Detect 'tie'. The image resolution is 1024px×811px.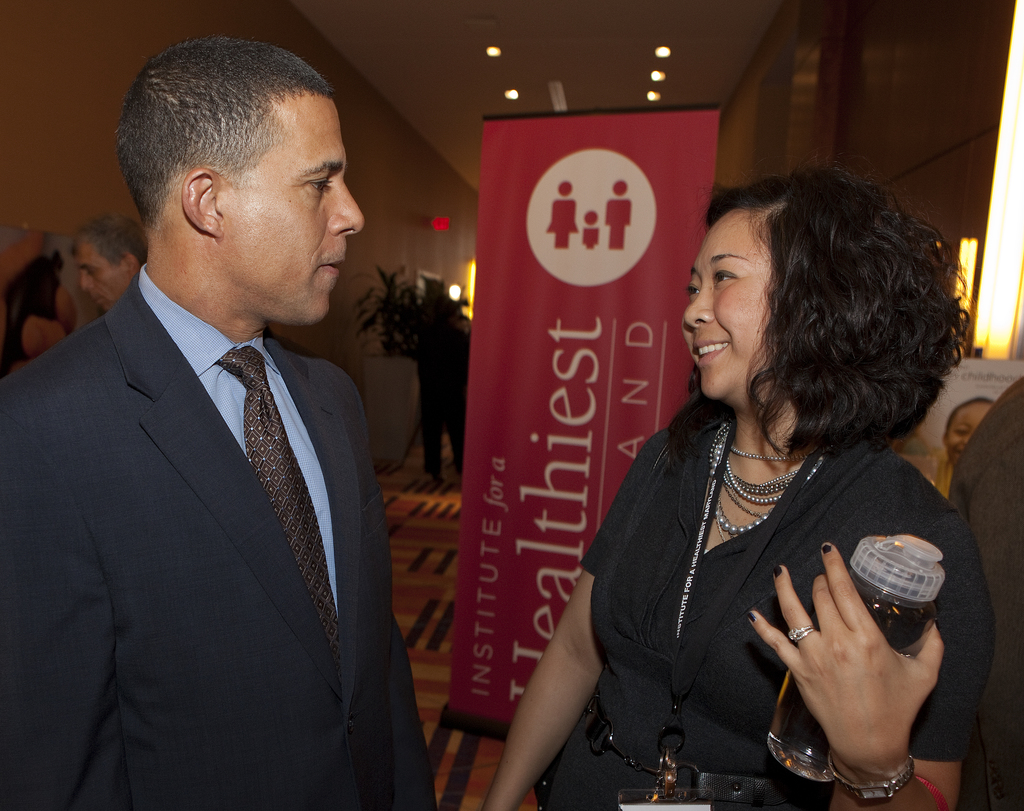
Rect(212, 343, 344, 684).
